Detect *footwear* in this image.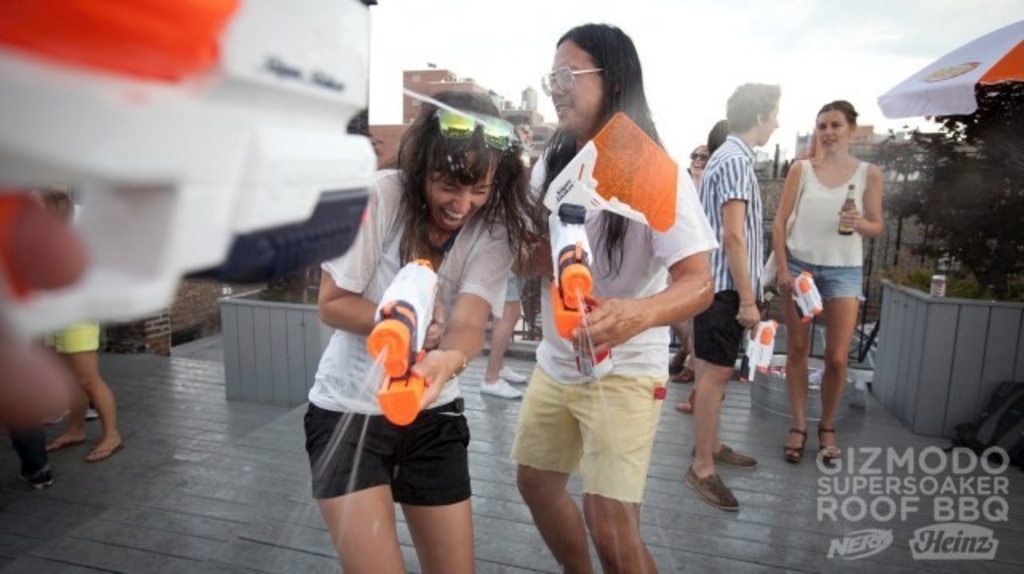
Detection: {"x1": 691, "y1": 446, "x2": 755, "y2": 468}.
